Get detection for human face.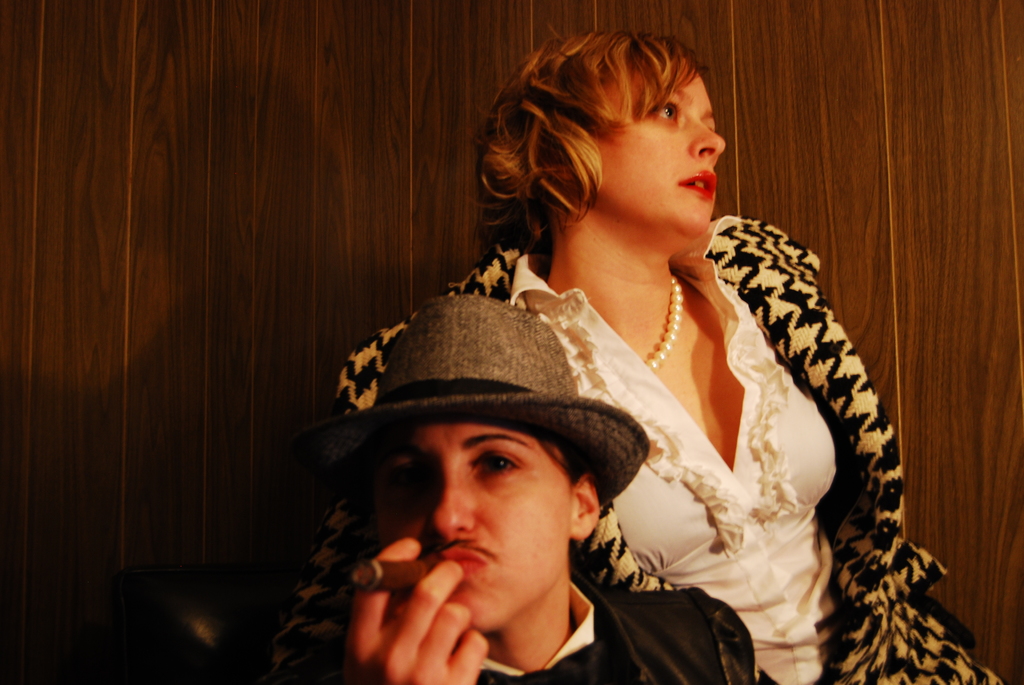
Detection: box(372, 422, 572, 631).
